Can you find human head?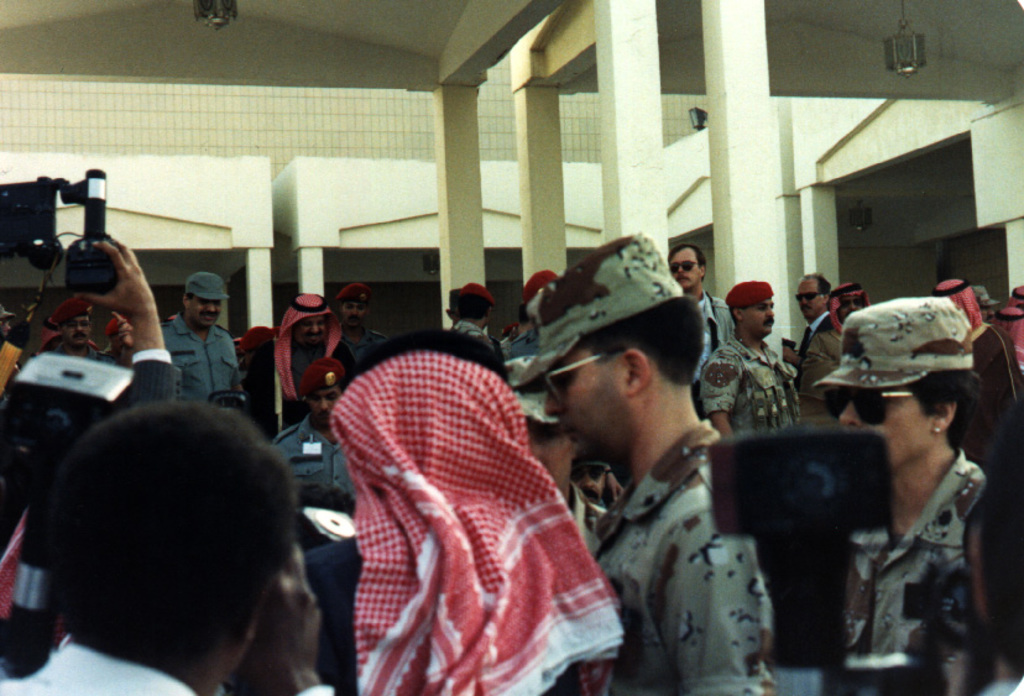
Yes, bounding box: Rect(570, 456, 607, 506).
